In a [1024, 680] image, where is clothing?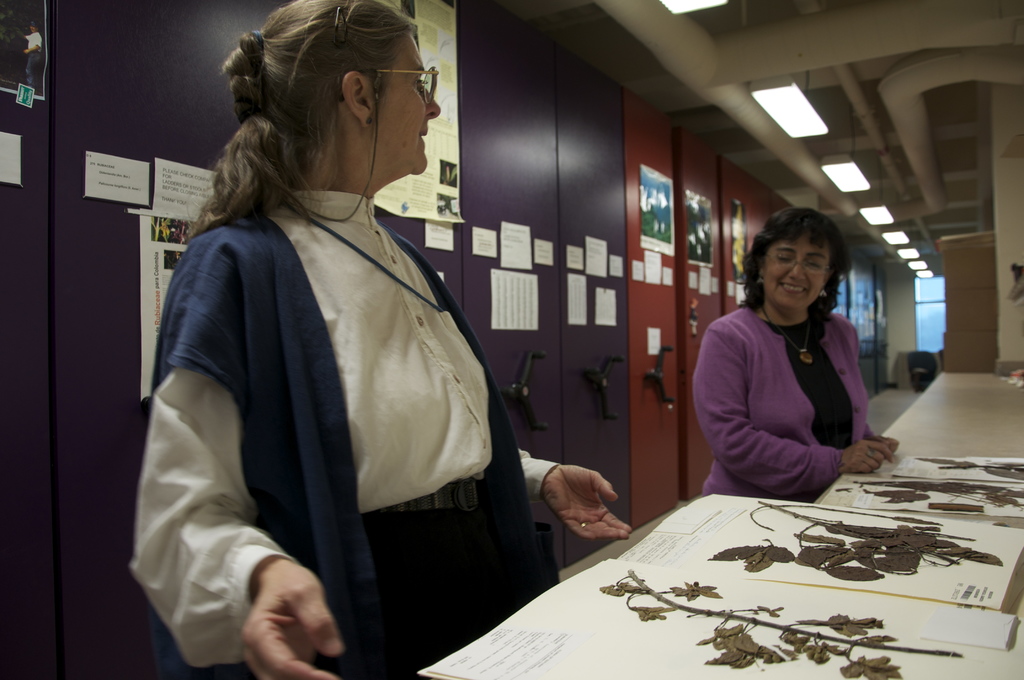
[113, 142, 529, 660].
